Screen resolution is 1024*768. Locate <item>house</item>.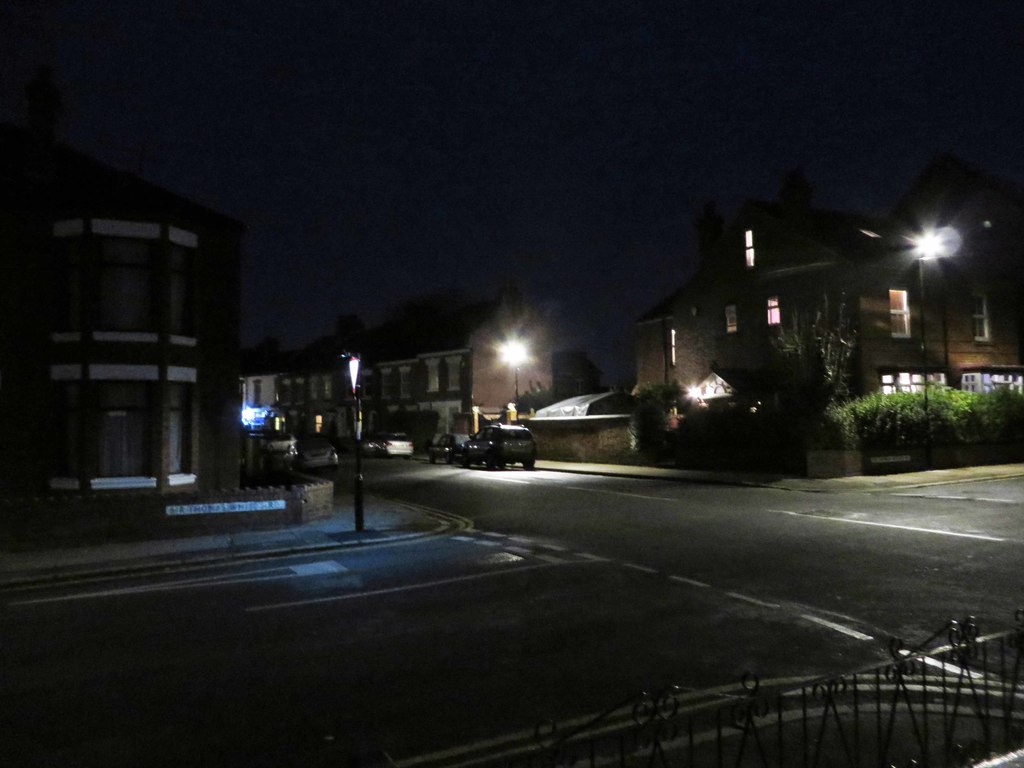
{"x1": 246, "y1": 300, "x2": 550, "y2": 461}.
